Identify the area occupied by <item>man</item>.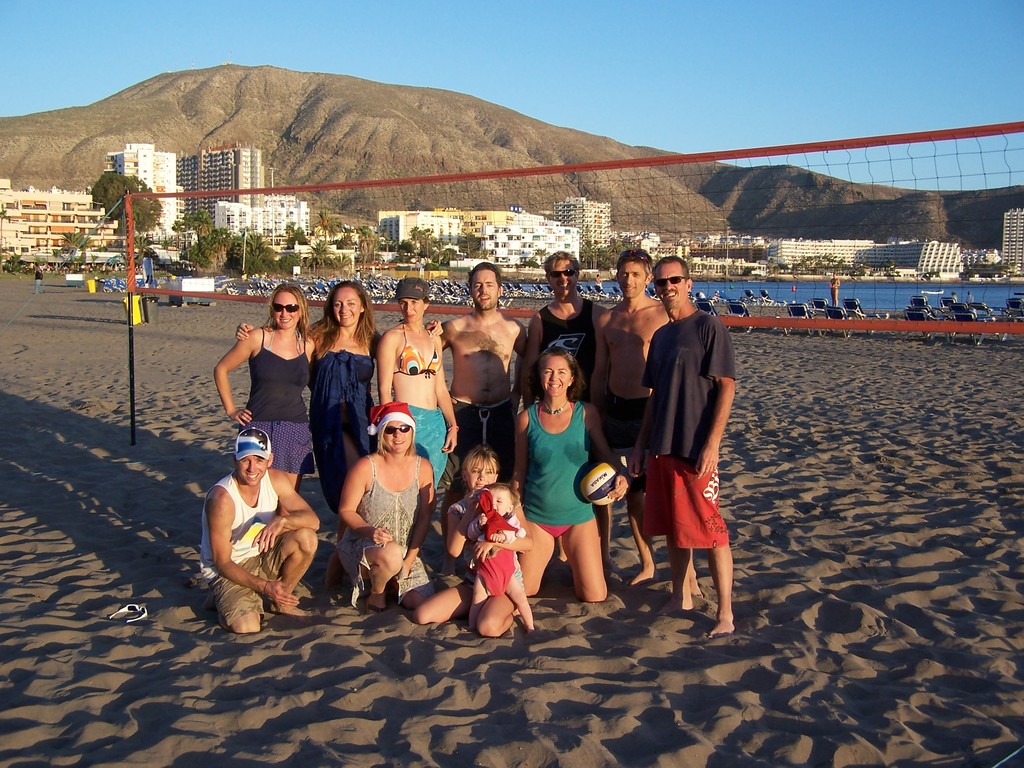
Area: (522,255,606,401).
